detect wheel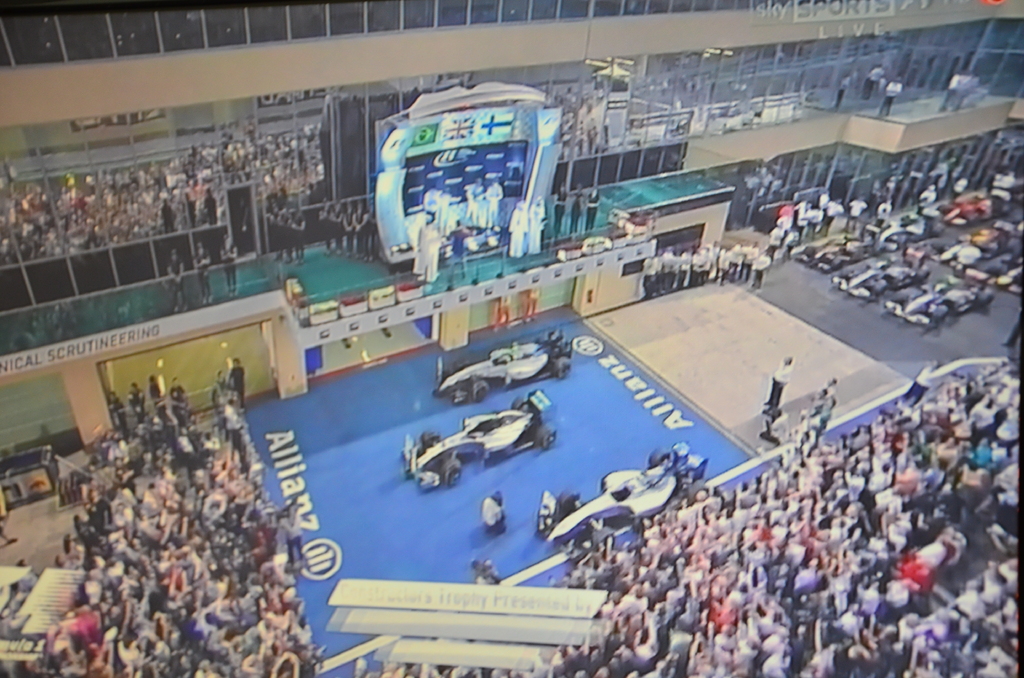
872/278/890/300
